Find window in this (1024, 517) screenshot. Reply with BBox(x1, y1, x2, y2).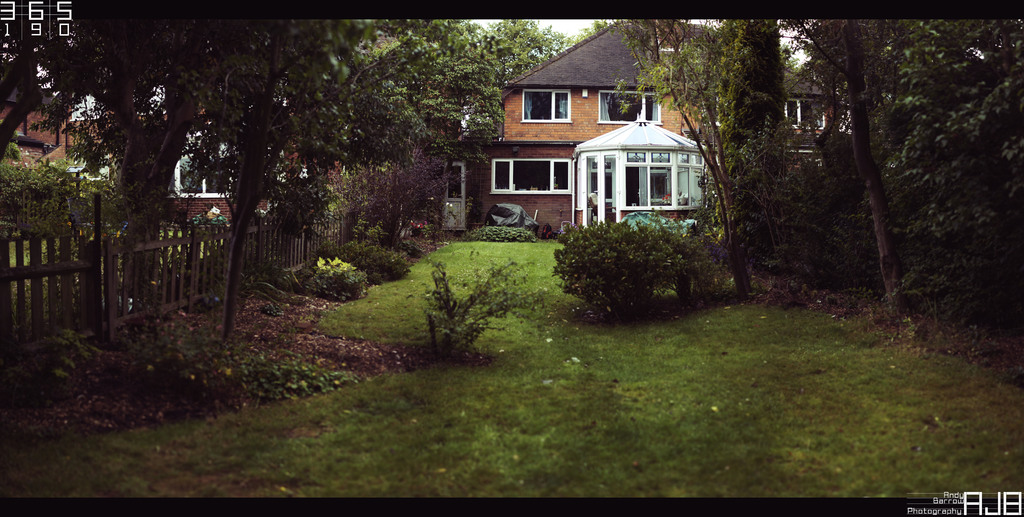
BBox(620, 142, 703, 206).
